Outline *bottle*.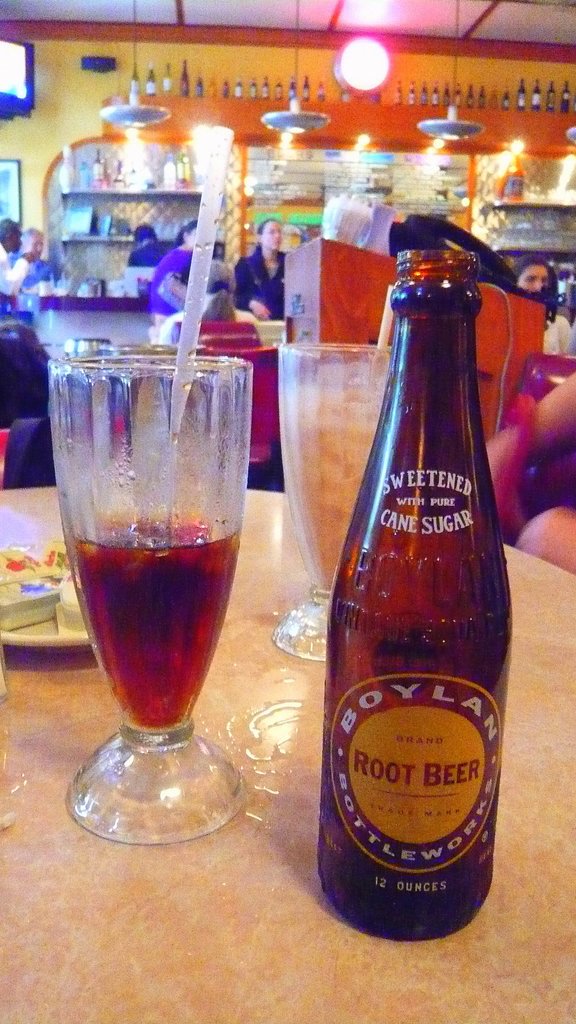
Outline: (x1=177, y1=58, x2=193, y2=93).
